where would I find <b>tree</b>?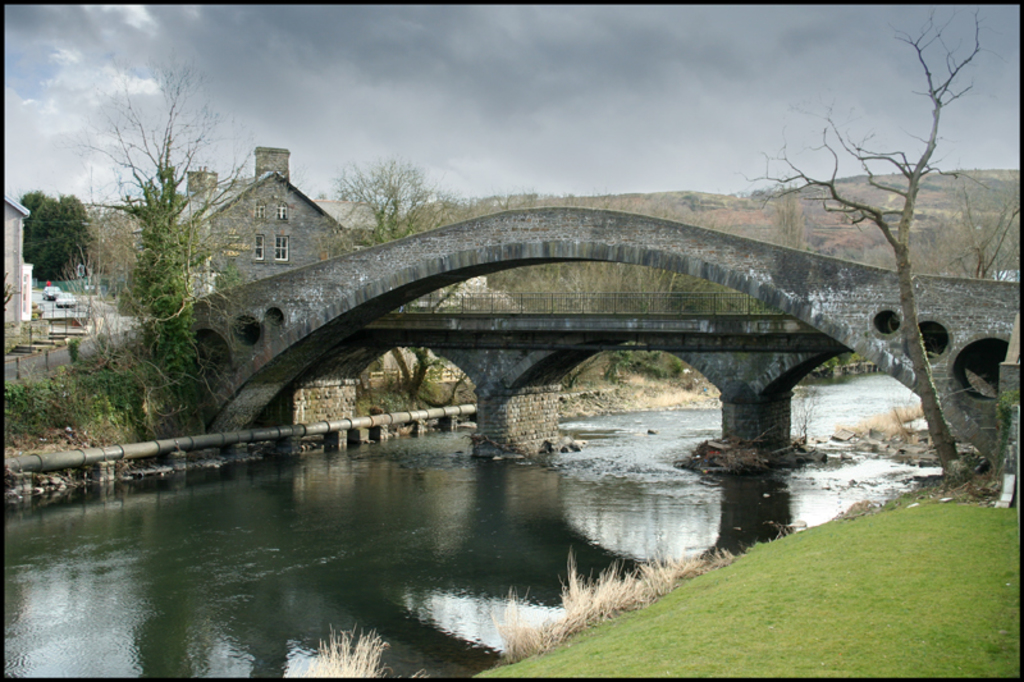
At 24, 189, 91, 280.
